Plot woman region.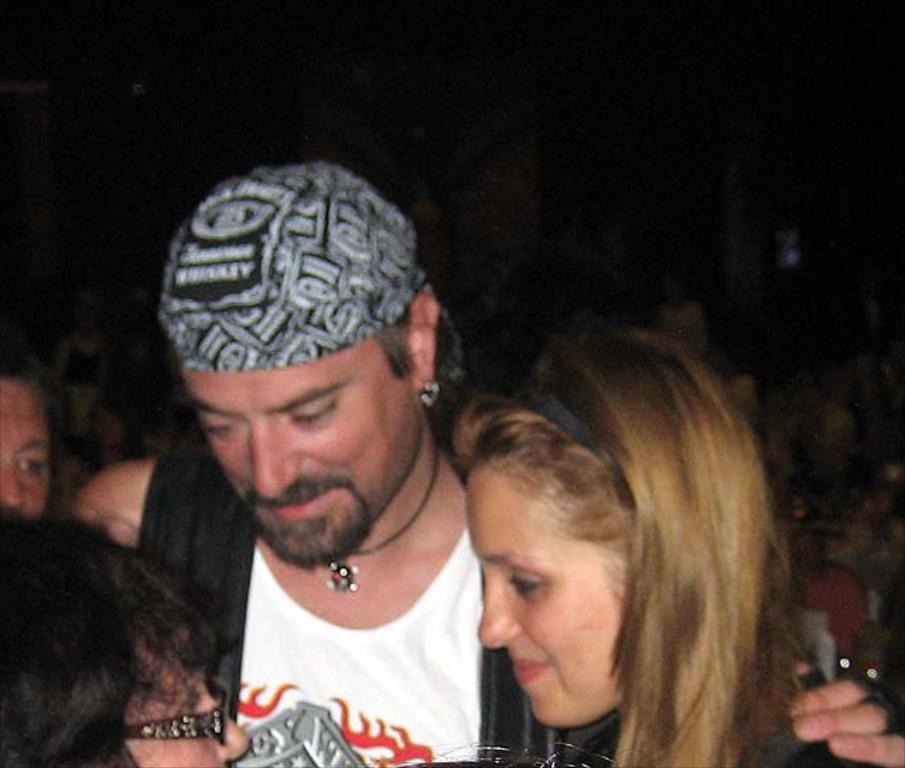
Plotted at (left=454, top=328, right=880, bottom=767).
